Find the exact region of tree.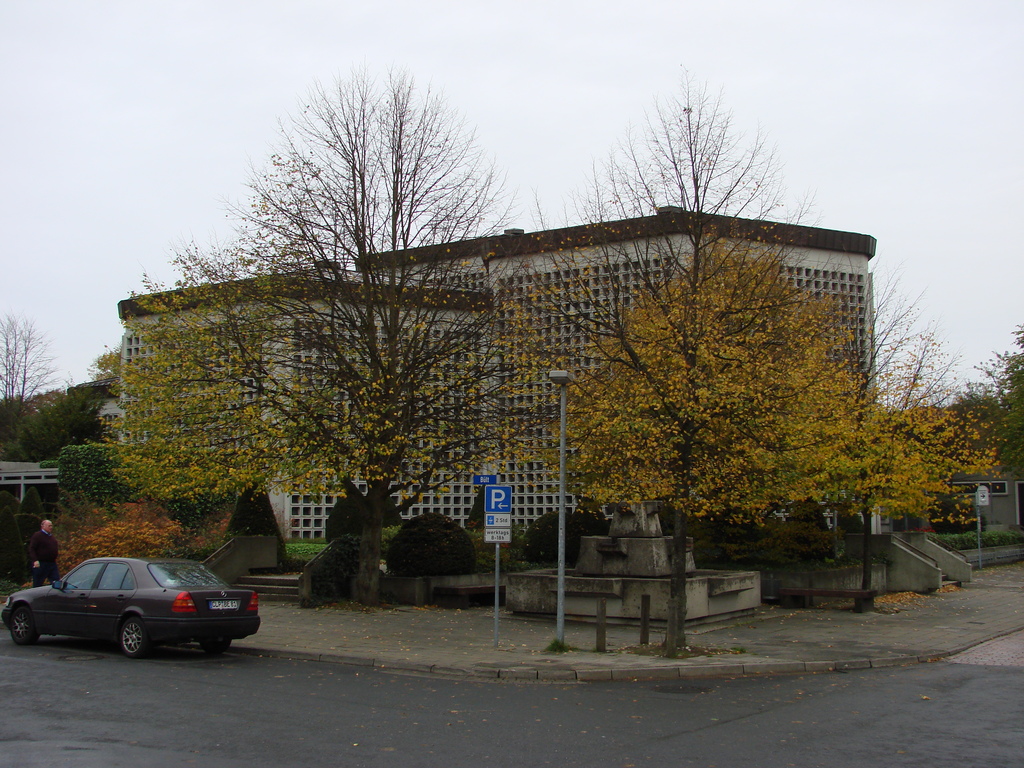
Exact region: bbox=(497, 62, 927, 661).
